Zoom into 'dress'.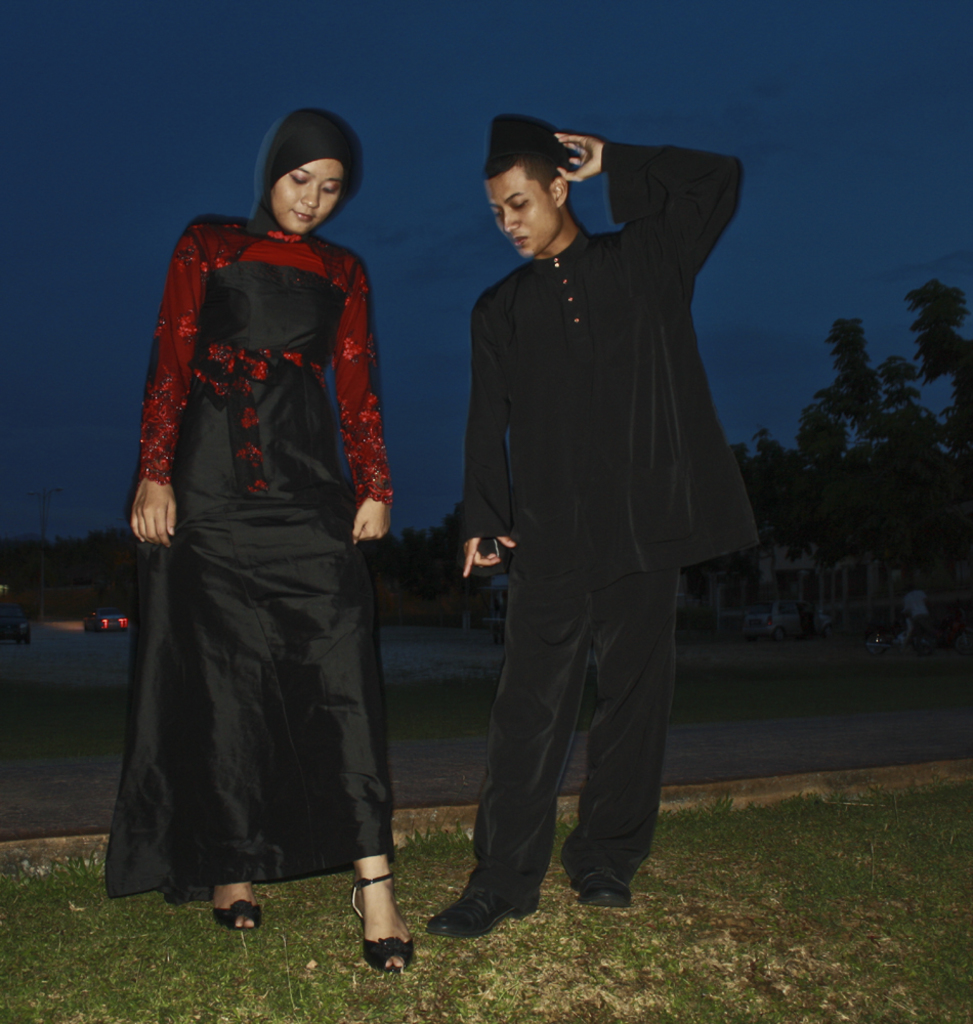
Zoom target: (98,217,395,905).
